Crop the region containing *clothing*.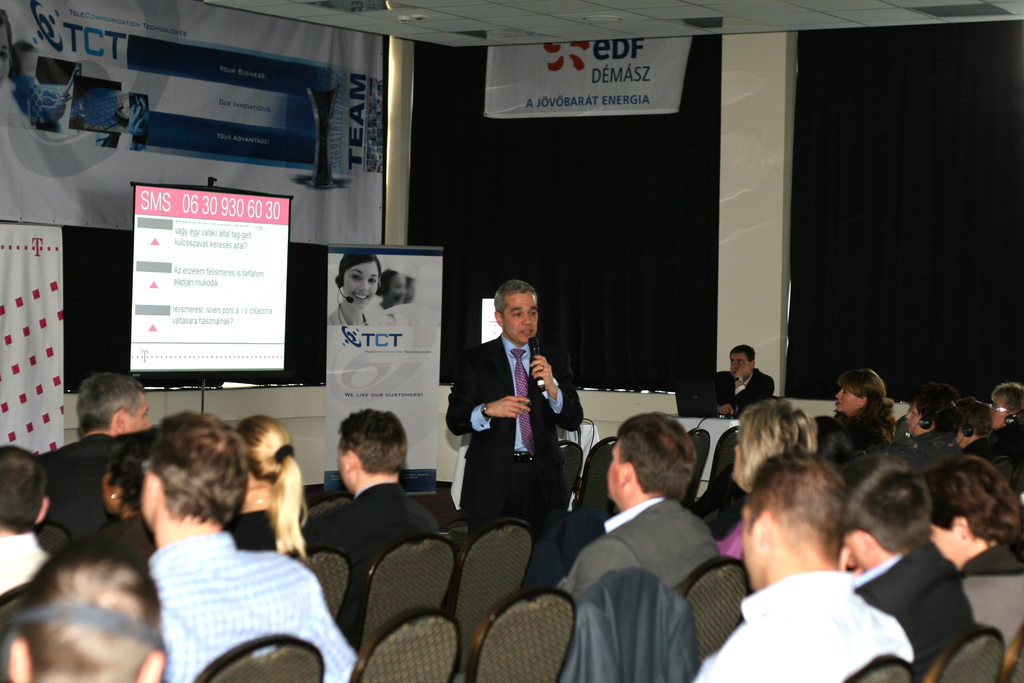
Crop region: (555, 488, 725, 583).
